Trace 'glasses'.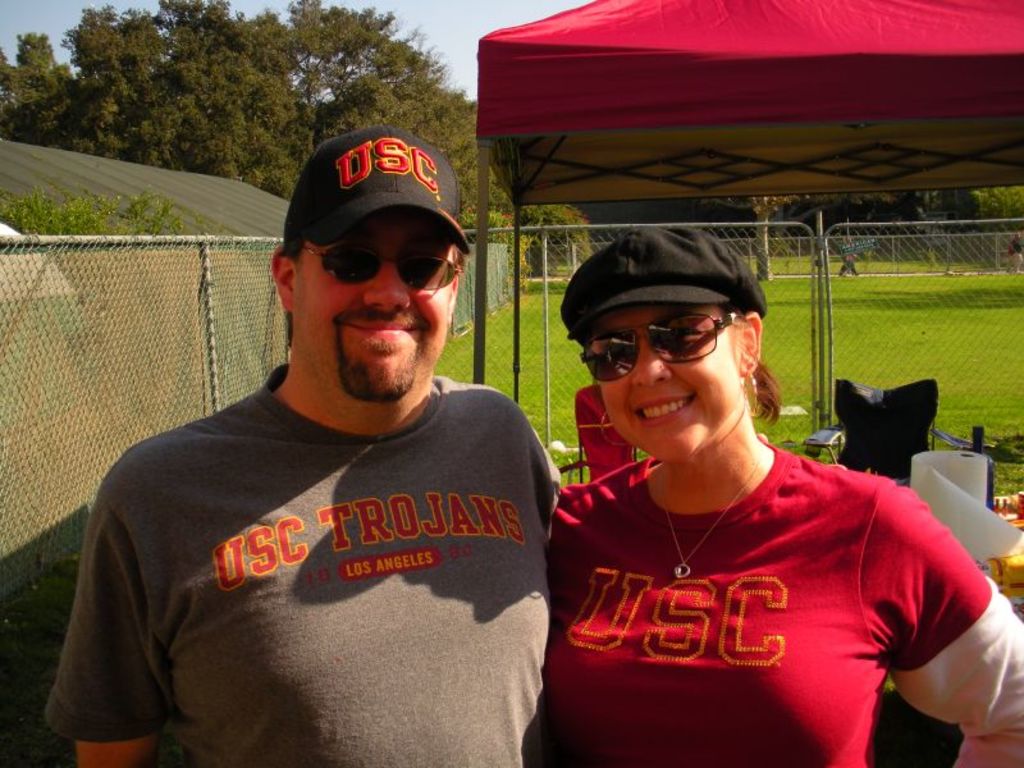
Traced to x1=293, y1=228, x2=462, y2=298.
